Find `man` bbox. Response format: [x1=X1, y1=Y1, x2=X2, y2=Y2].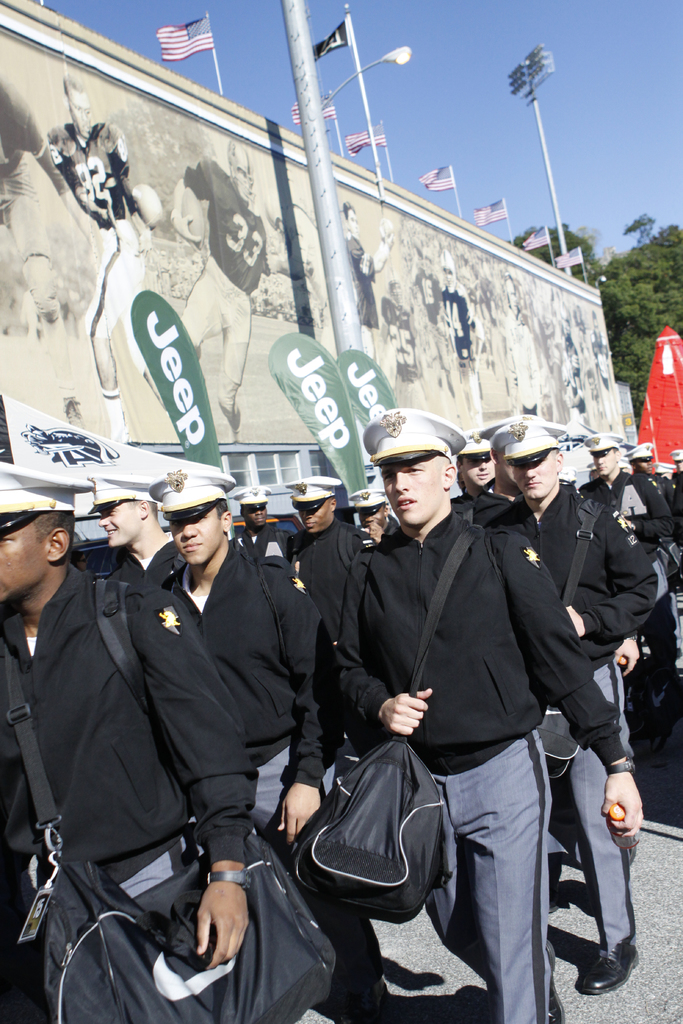
[x1=473, y1=415, x2=578, y2=871].
